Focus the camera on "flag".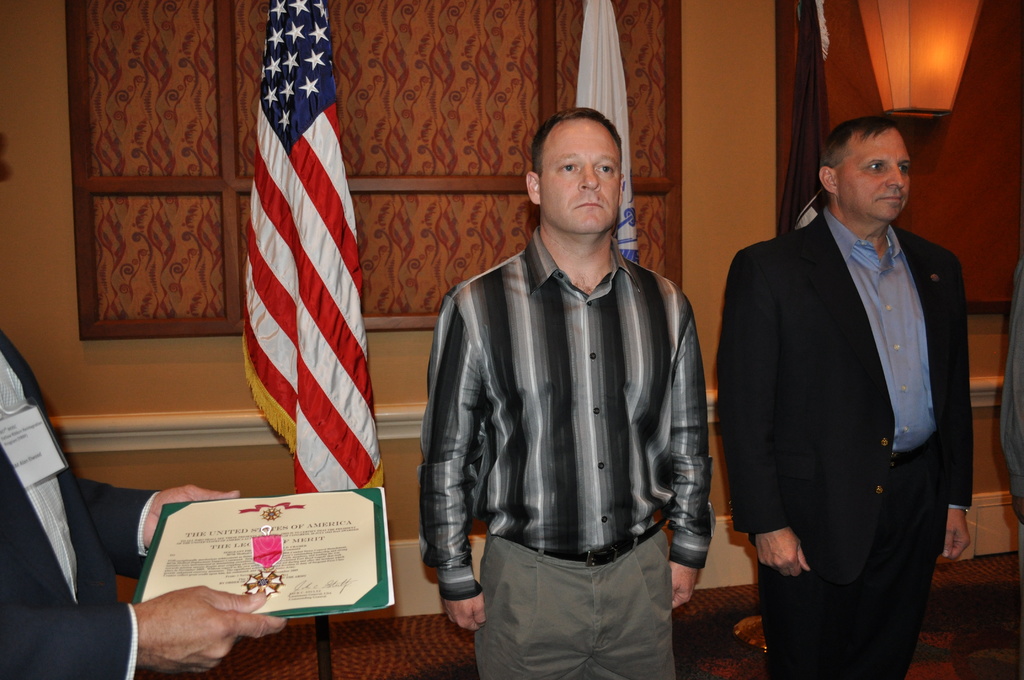
Focus region: bbox=[224, 31, 365, 538].
